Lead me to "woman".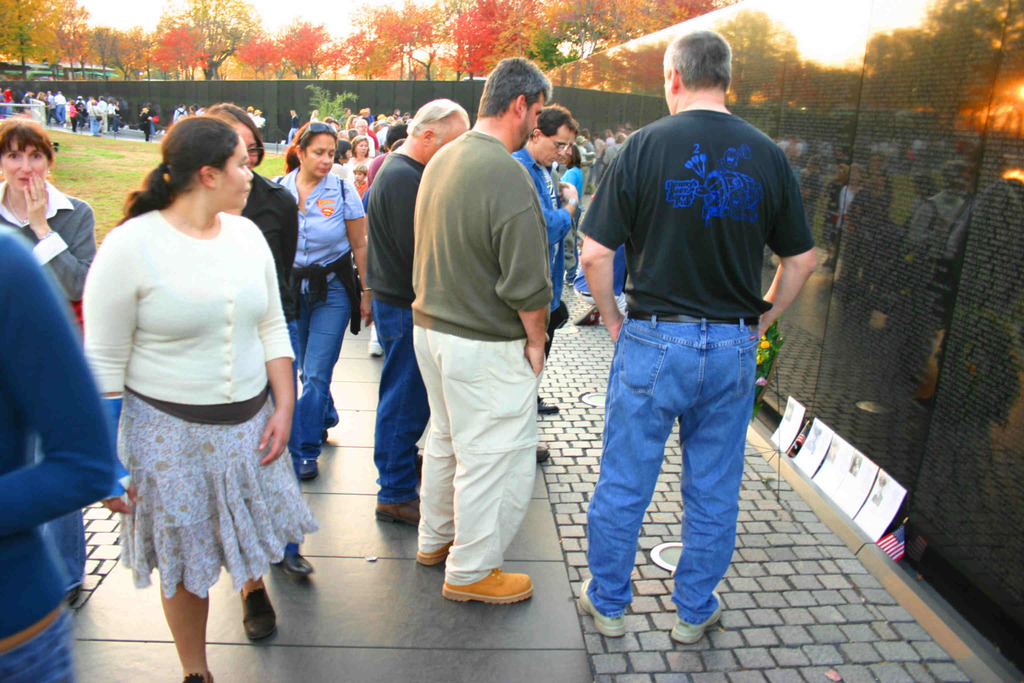
Lead to {"left": 0, "top": 88, "right": 8, "bottom": 113}.
